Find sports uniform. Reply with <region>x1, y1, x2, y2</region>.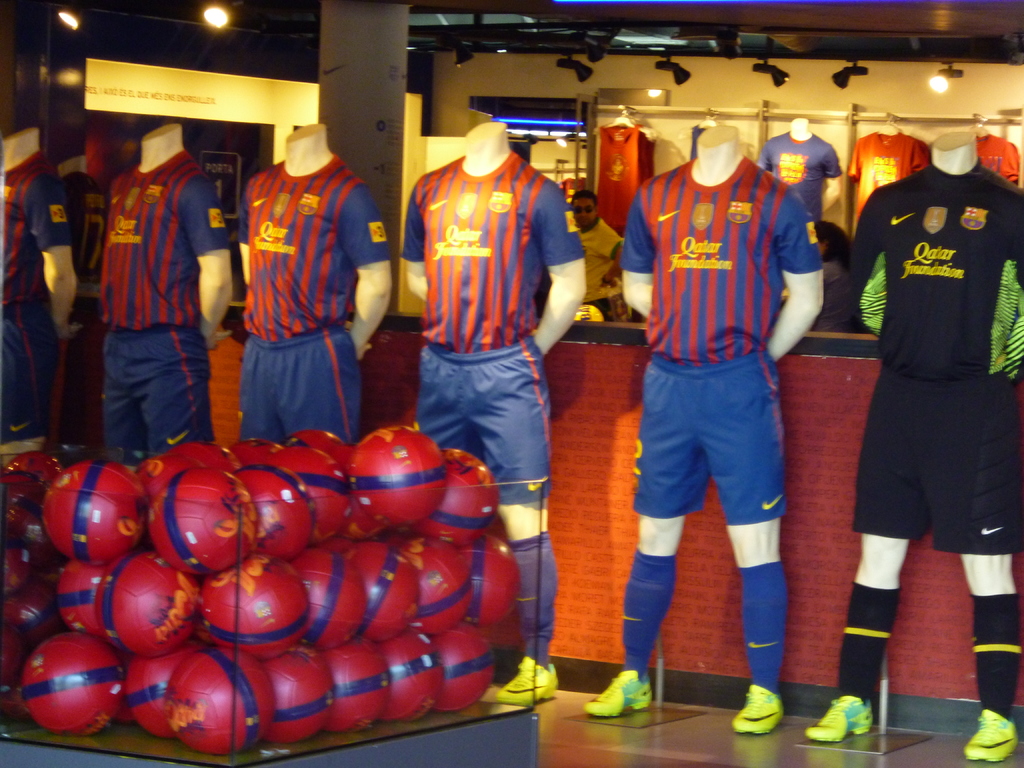
<region>226, 143, 387, 442</region>.
